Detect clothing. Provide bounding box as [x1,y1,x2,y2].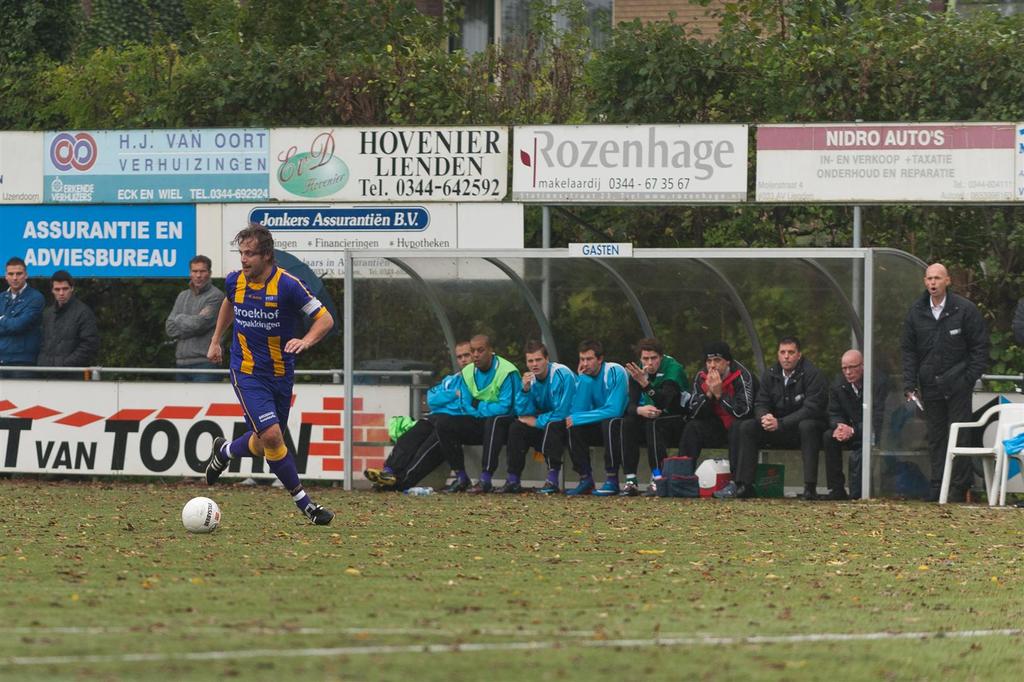
[899,282,995,492].
